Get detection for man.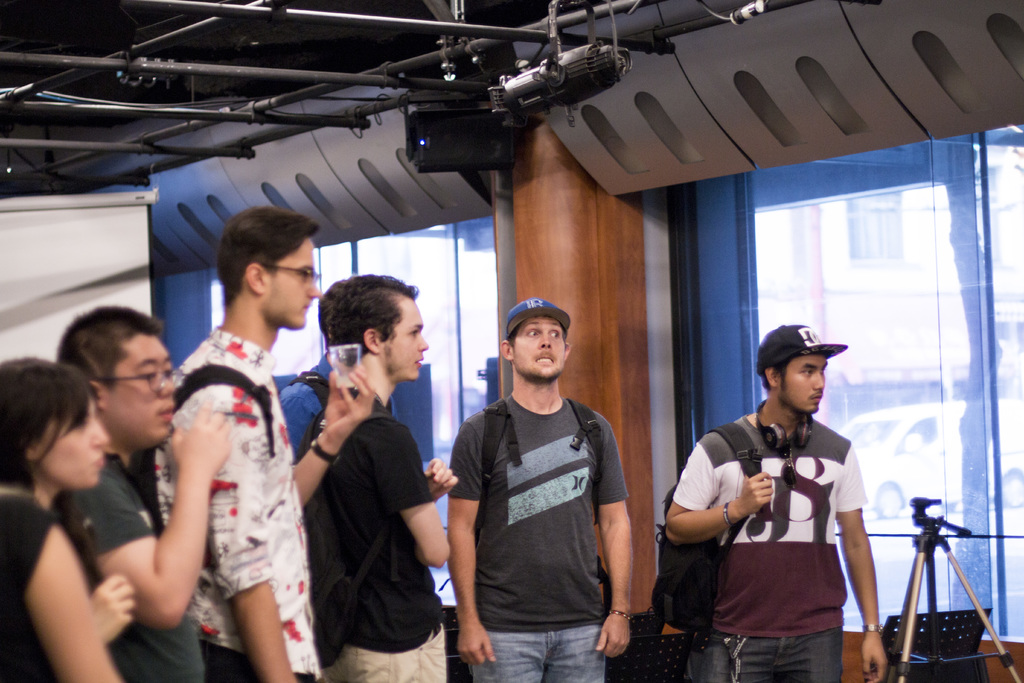
Detection: {"left": 47, "top": 334, "right": 250, "bottom": 682}.
